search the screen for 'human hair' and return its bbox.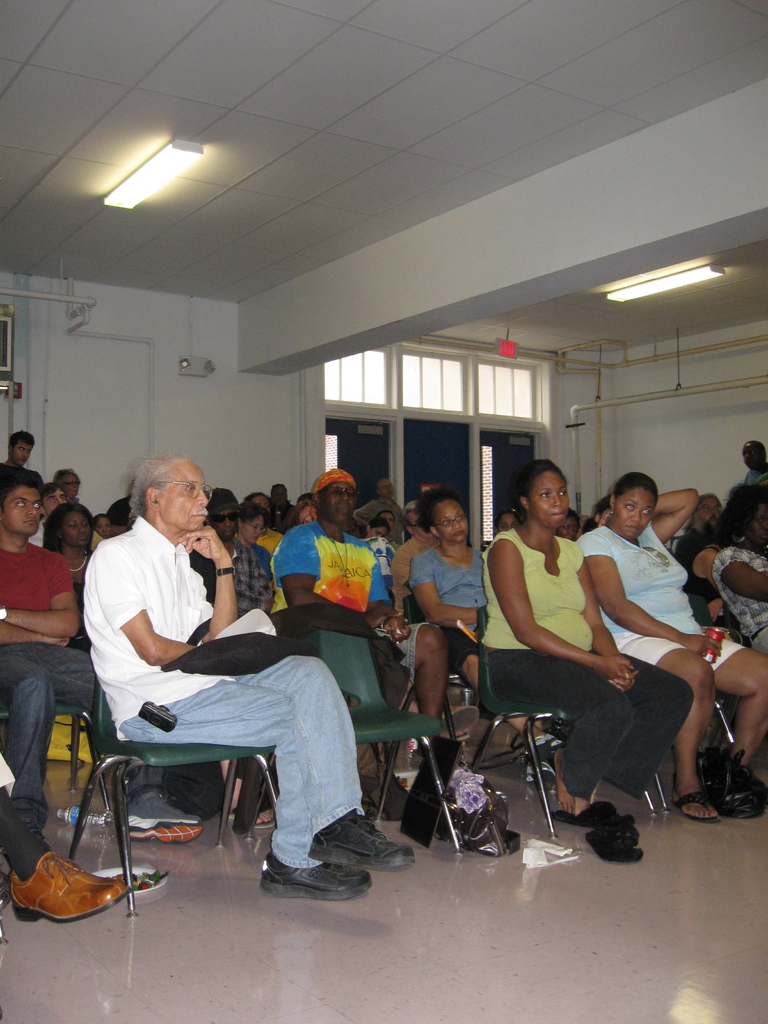
Found: rect(681, 490, 723, 529).
